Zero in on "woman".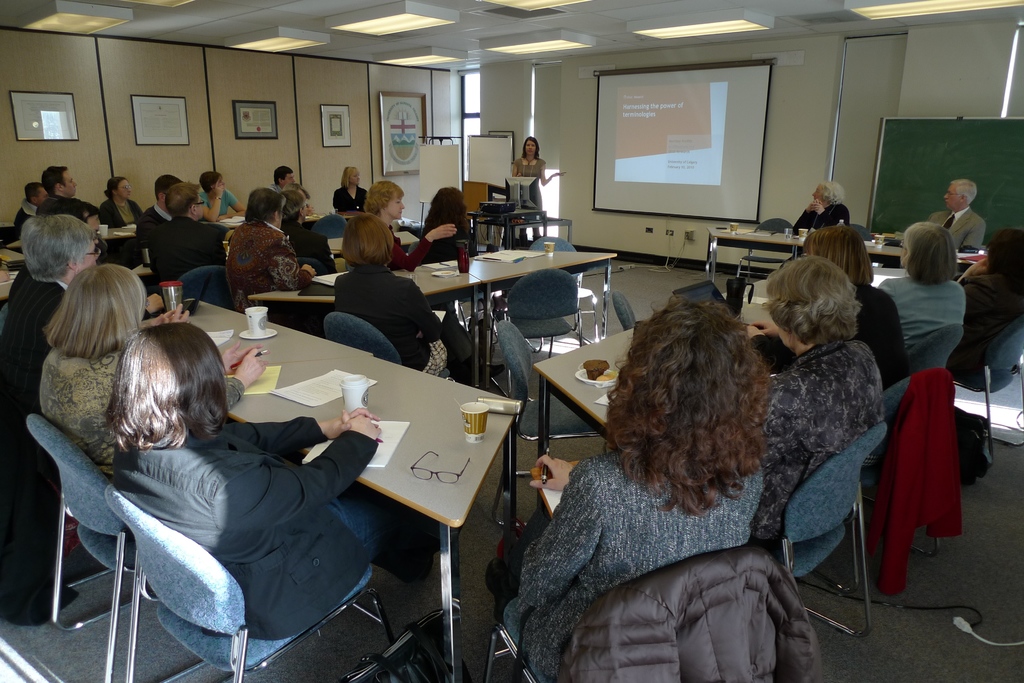
Zeroed in: bbox(36, 260, 274, 492).
